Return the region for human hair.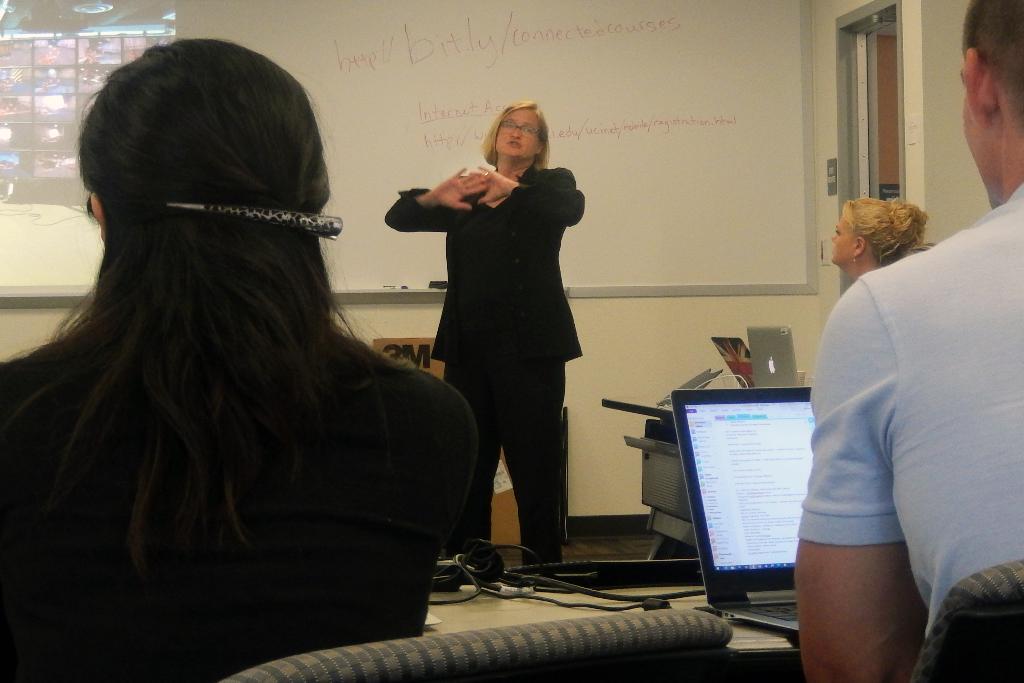
region(33, 72, 470, 575).
